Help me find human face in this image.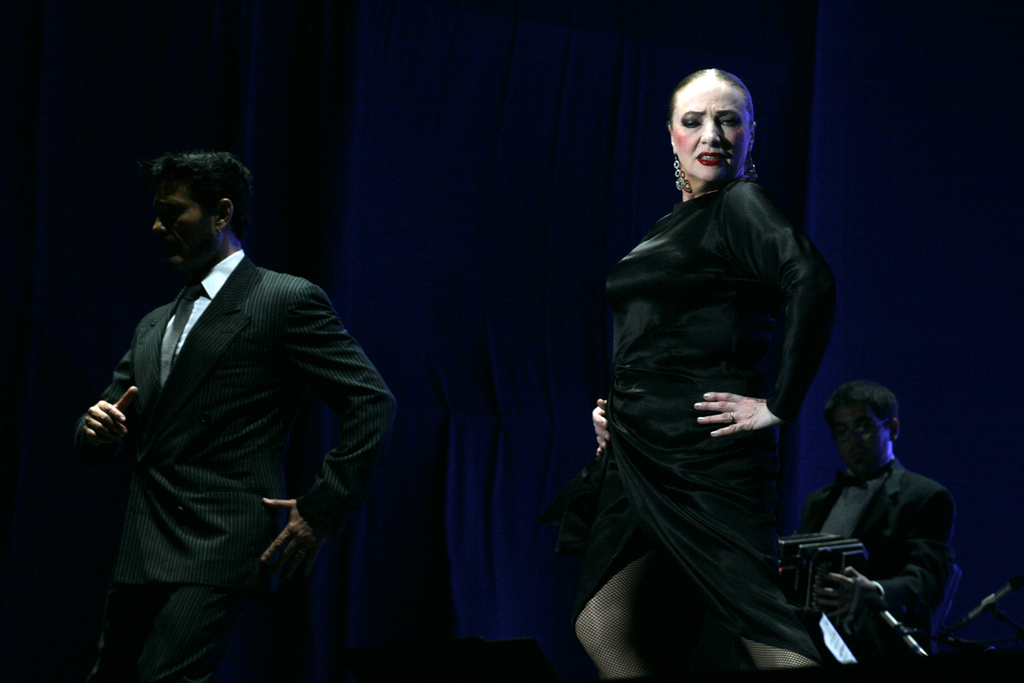
Found it: 146 185 211 277.
